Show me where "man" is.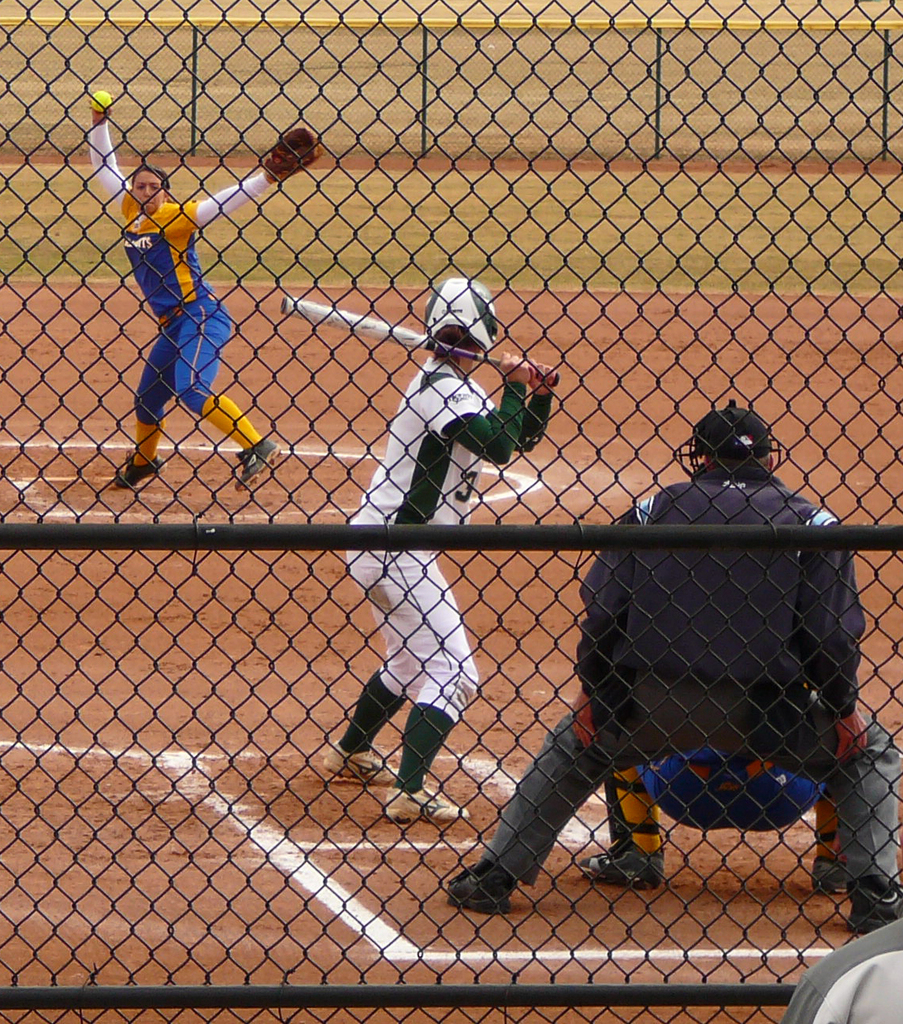
"man" is at (322, 274, 556, 823).
